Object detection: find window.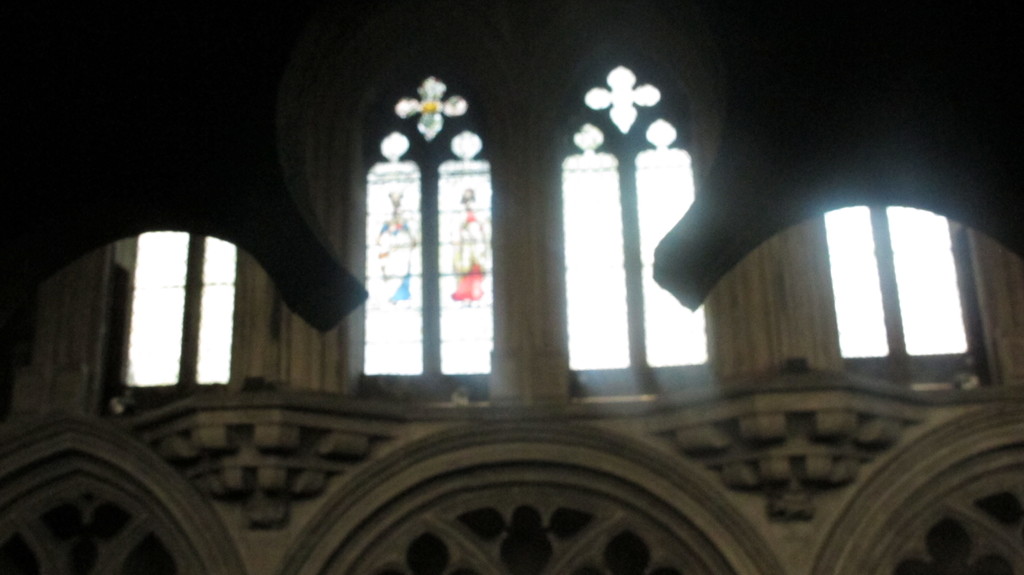
x1=541, y1=51, x2=714, y2=379.
